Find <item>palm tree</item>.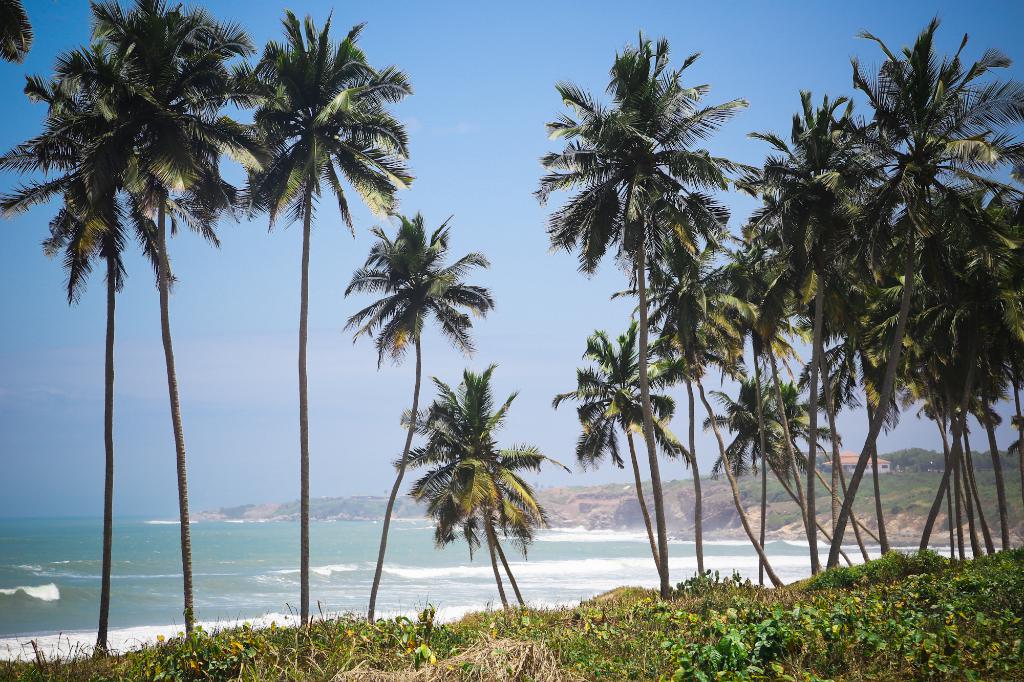
Rect(760, 90, 860, 539).
